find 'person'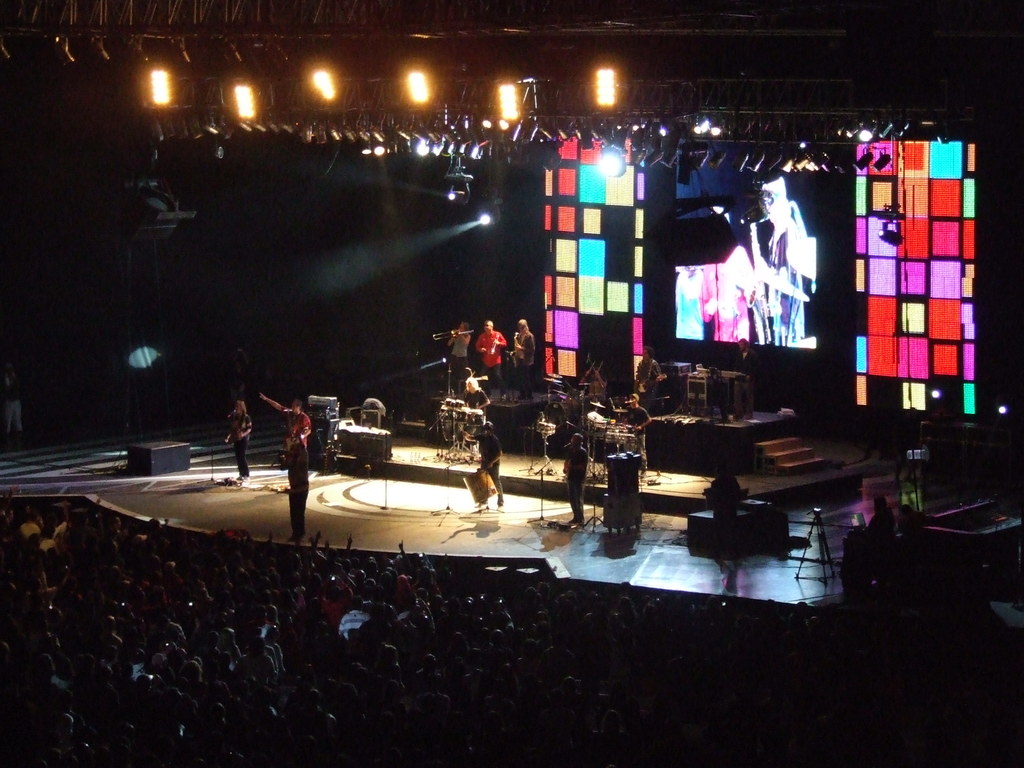
left=508, top=316, right=534, bottom=403
